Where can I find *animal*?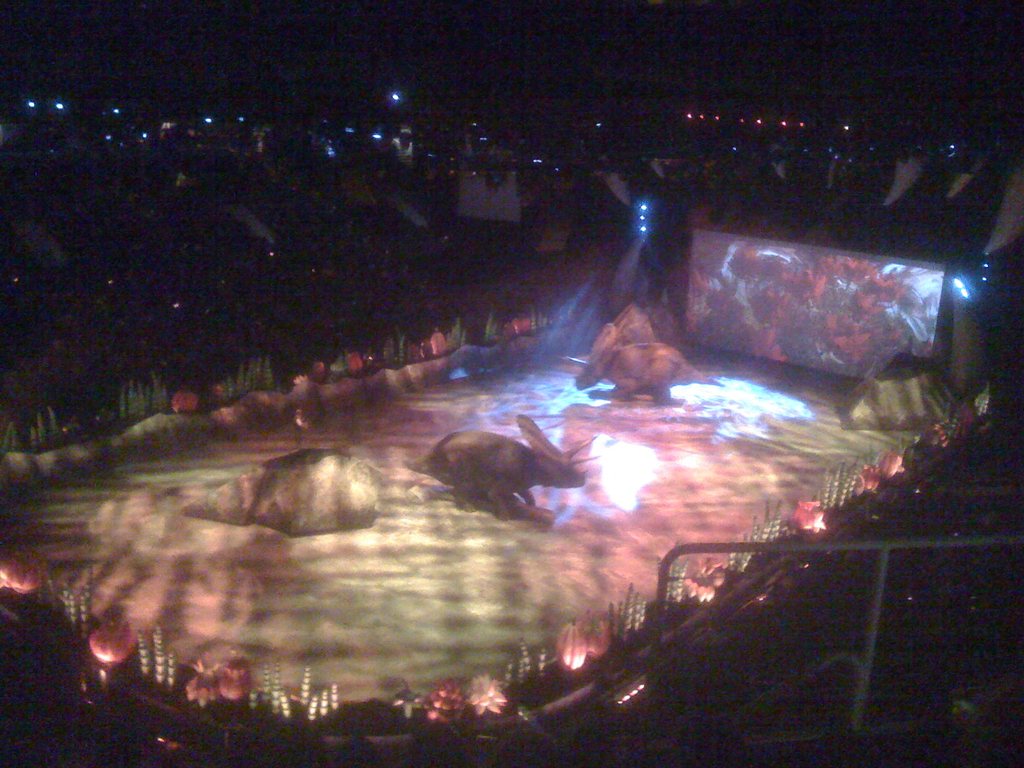
You can find it at bbox=(403, 415, 609, 523).
